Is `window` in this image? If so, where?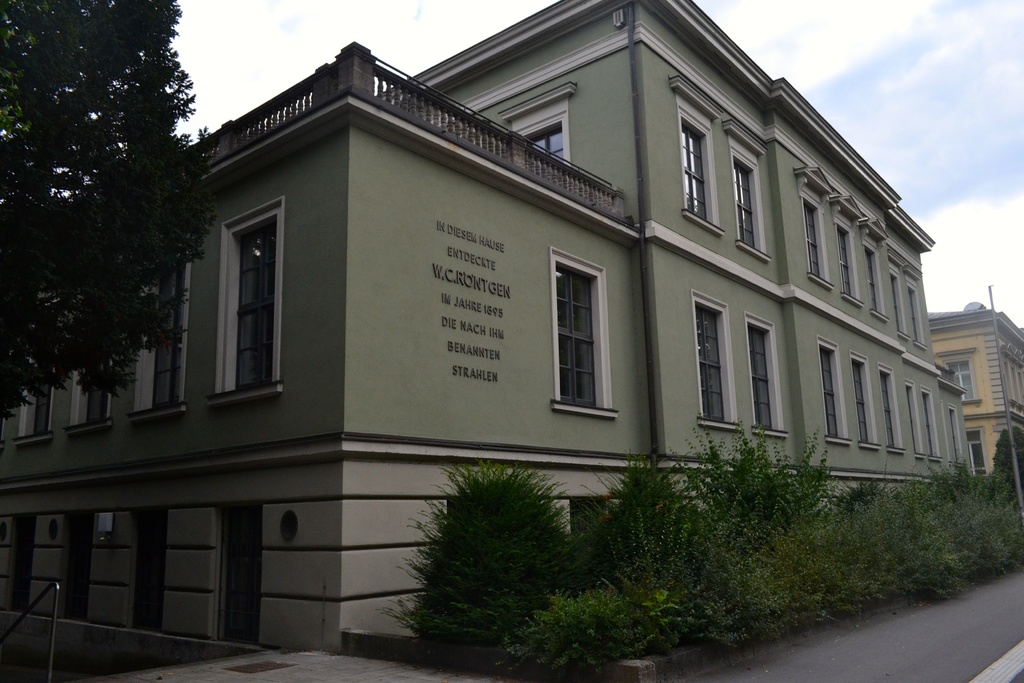
Yes, at pyautogui.locateOnScreen(131, 508, 163, 647).
